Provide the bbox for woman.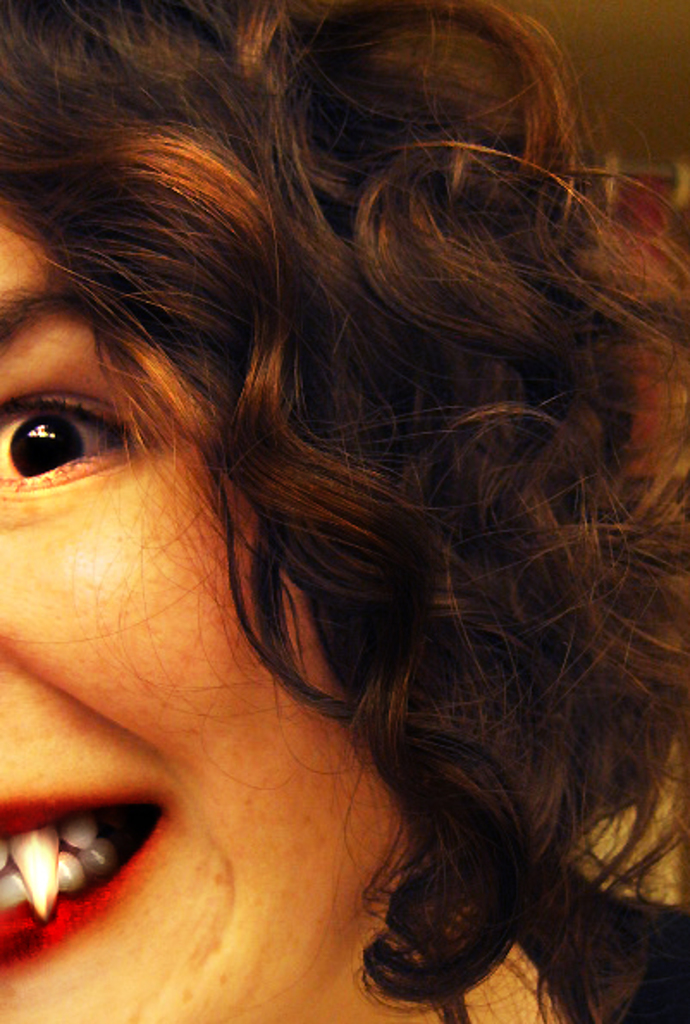
bbox=(0, 0, 630, 1019).
